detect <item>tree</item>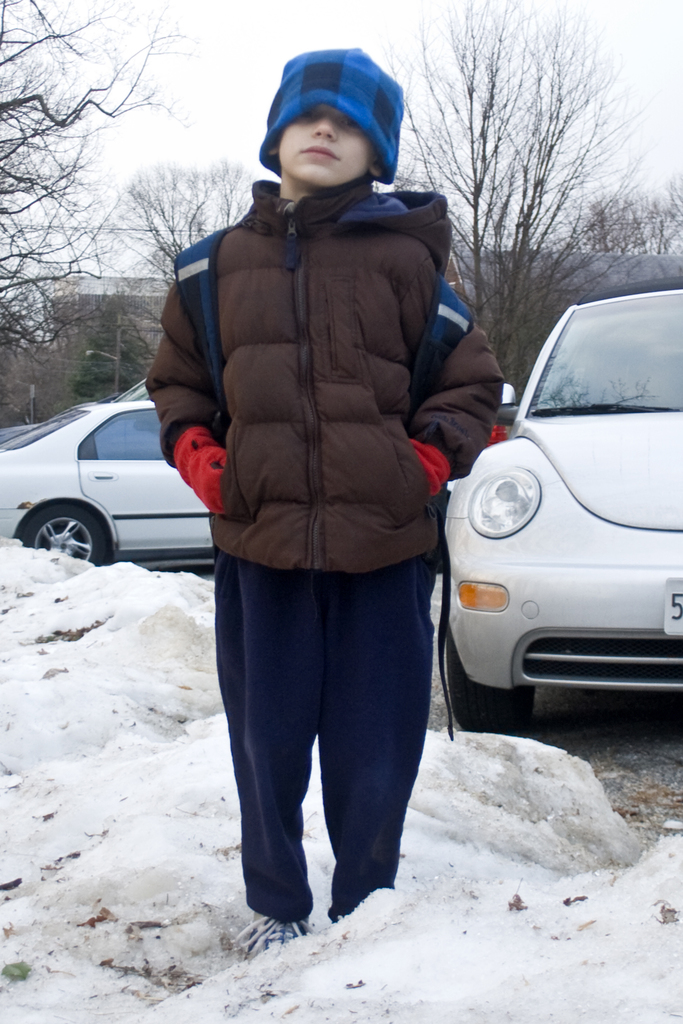
(95,157,244,377)
